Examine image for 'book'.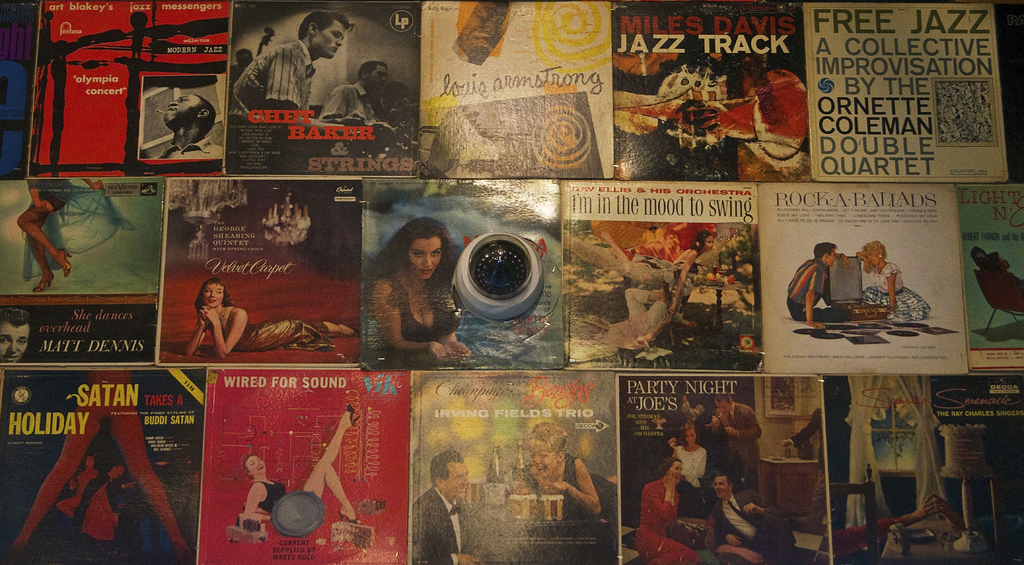
Examination result: box=[803, 0, 1005, 186].
